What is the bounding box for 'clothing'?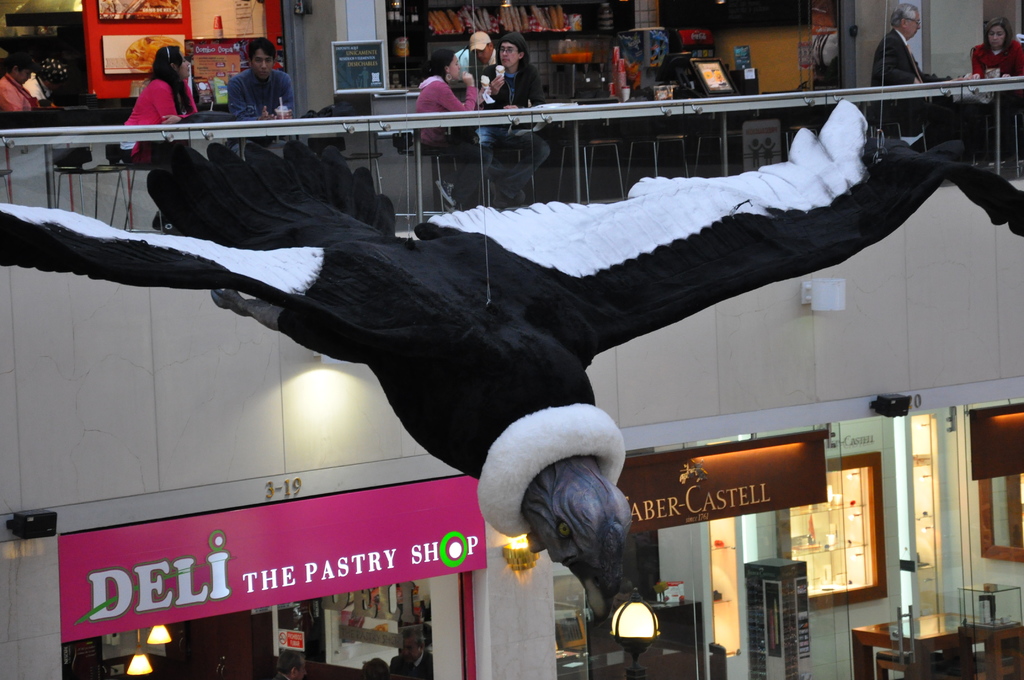
968 33 1023 83.
